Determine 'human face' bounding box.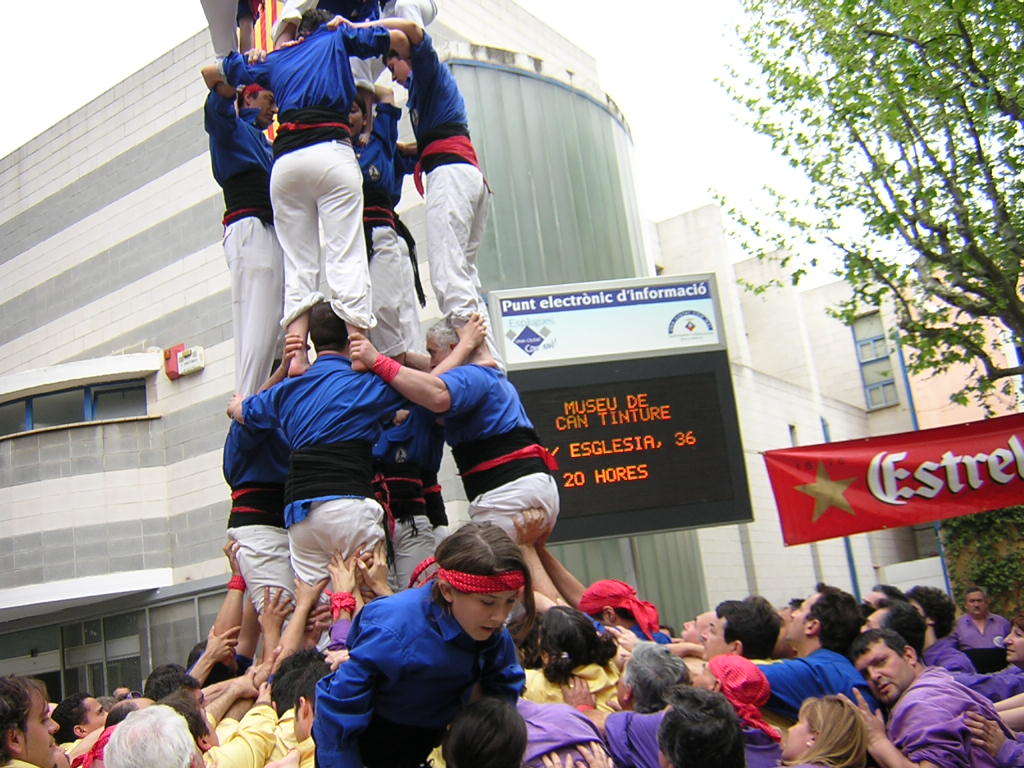
Determined: 680:615:712:643.
